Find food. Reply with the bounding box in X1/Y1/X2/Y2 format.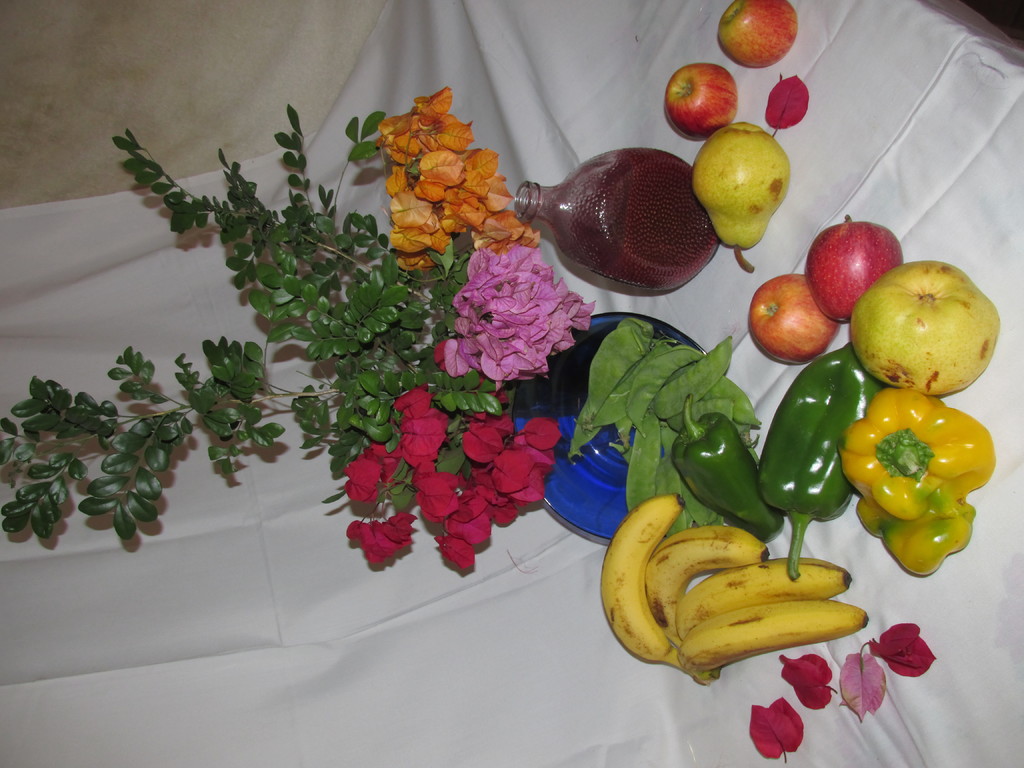
719/0/796/67.
